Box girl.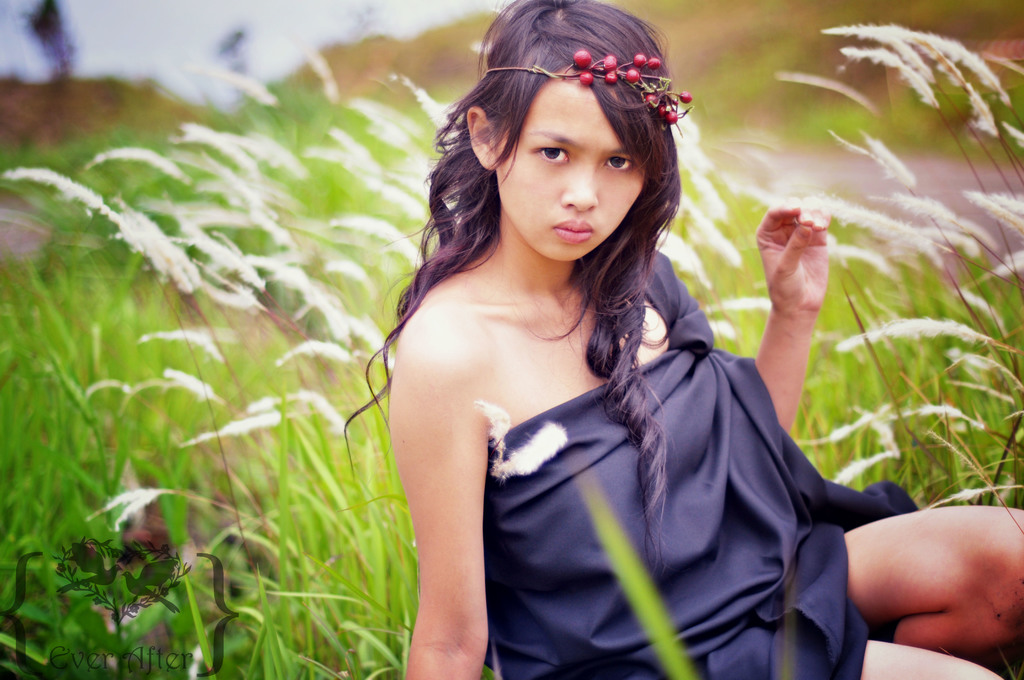
box=[340, 0, 1023, 679].
